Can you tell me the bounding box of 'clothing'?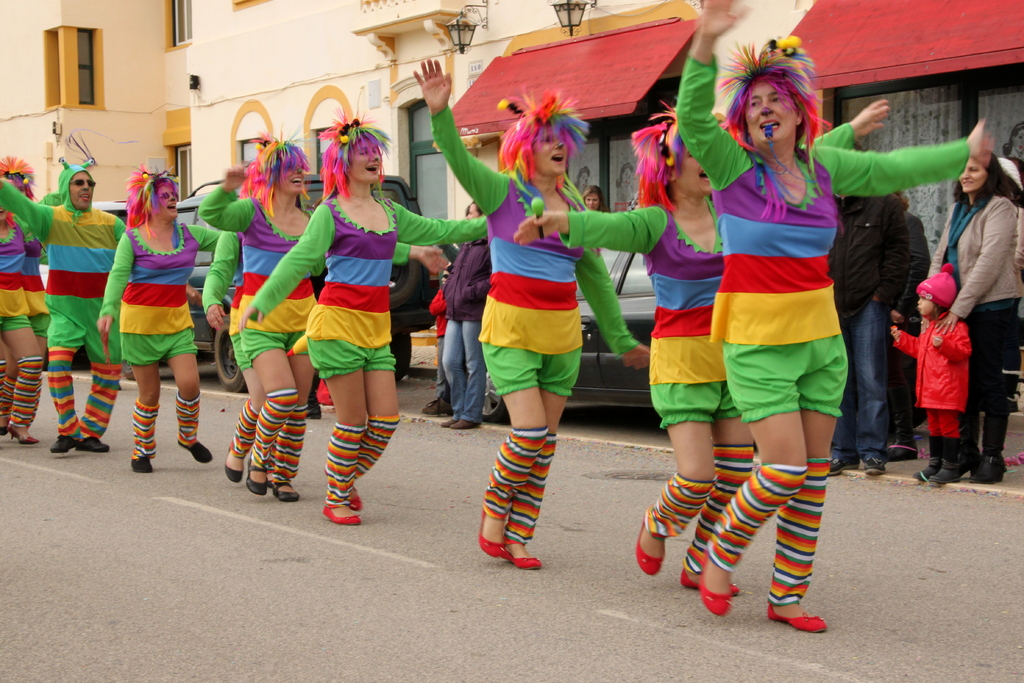
{"x1": 701, "y1": 466, "x2": 812, "y2": 573}.
